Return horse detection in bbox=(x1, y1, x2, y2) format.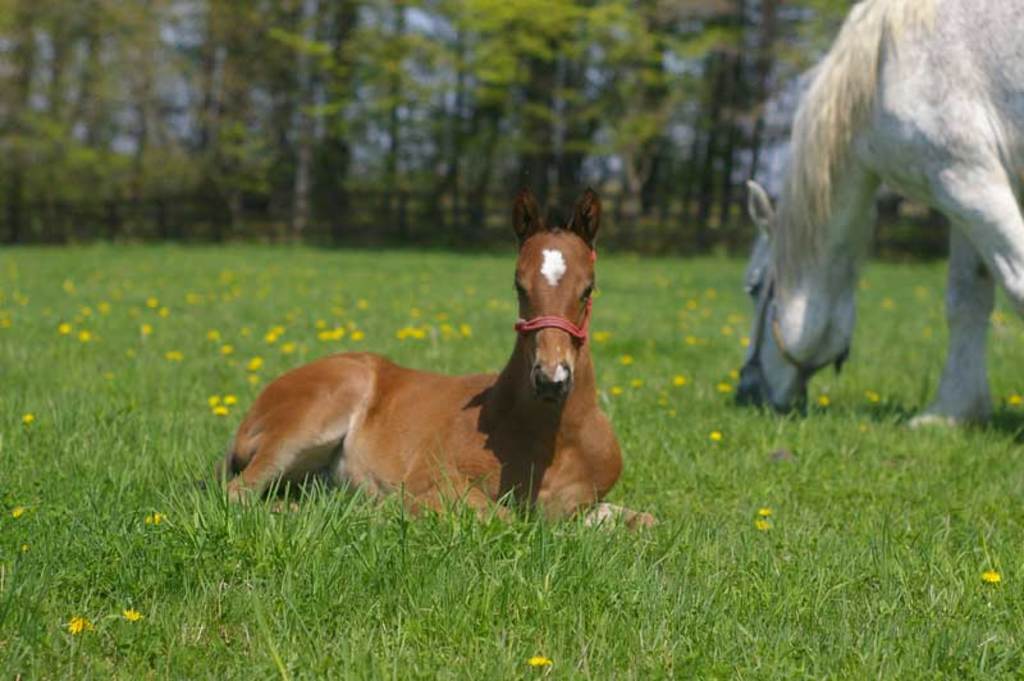
bbox=(238, 183, 632, 540).
